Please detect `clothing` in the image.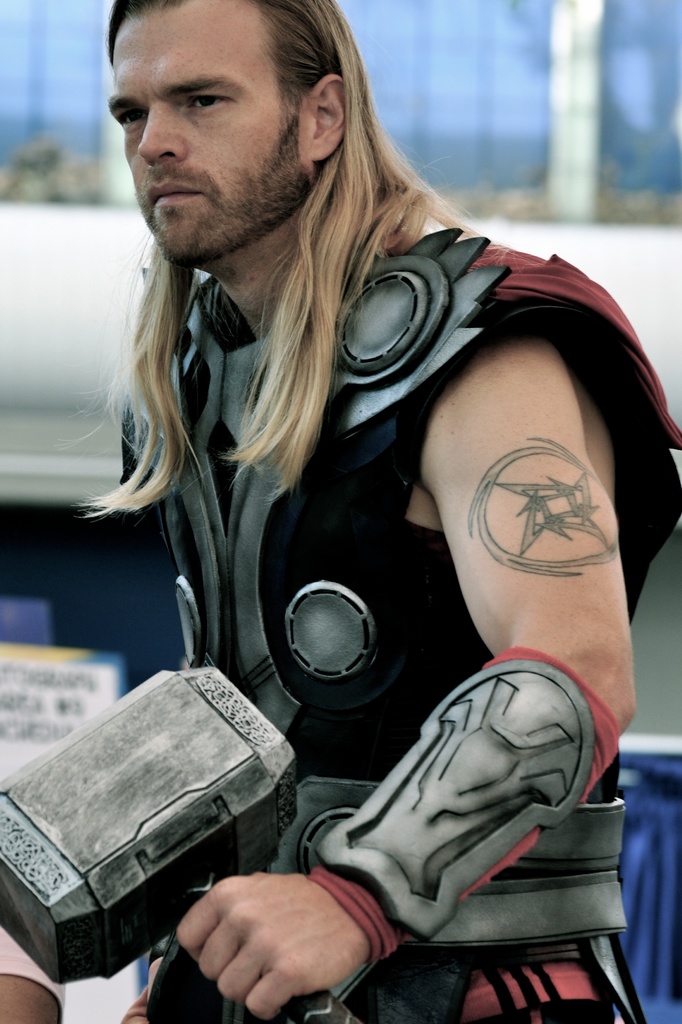
l=117, t=183, r=681, b=1023.
